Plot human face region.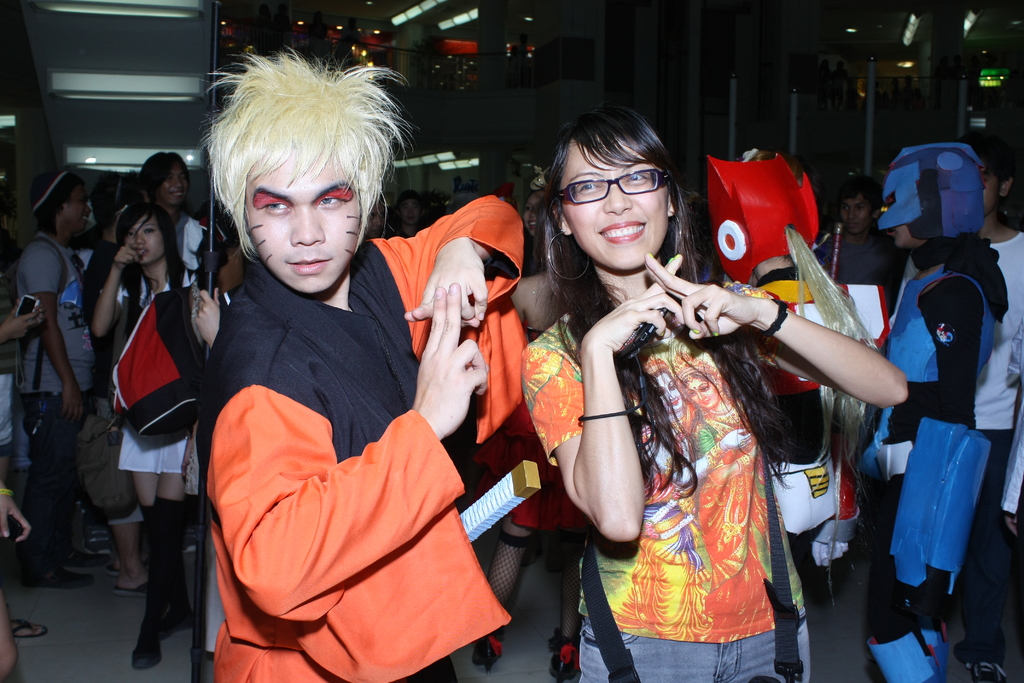
Plotted at bbox=[152, 152, 192, 215].
